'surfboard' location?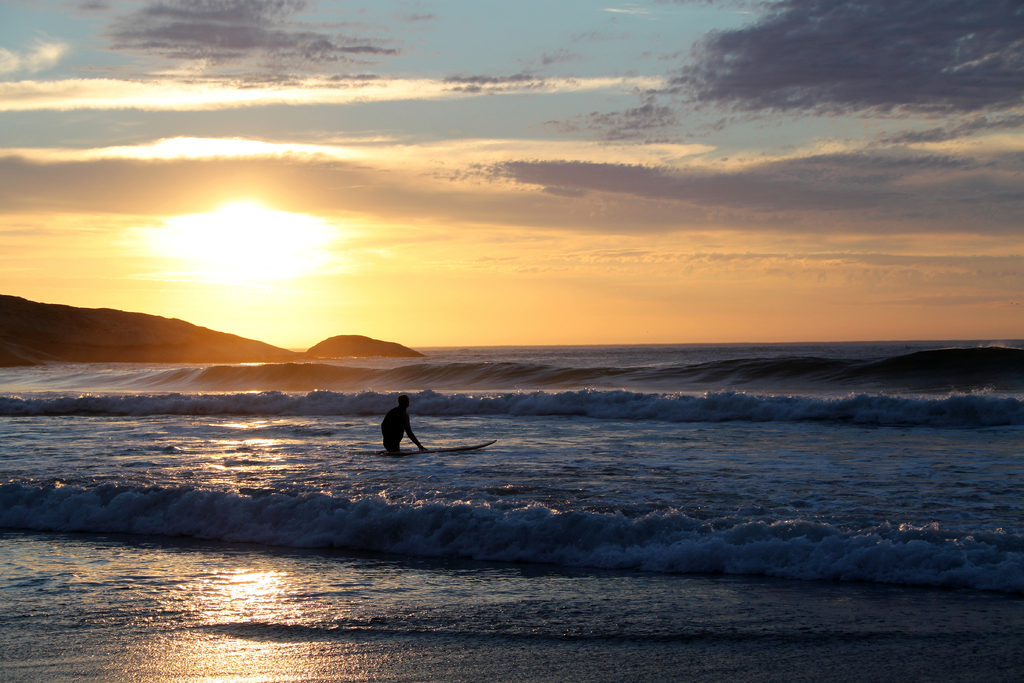
[362, 438, 501, 459]
